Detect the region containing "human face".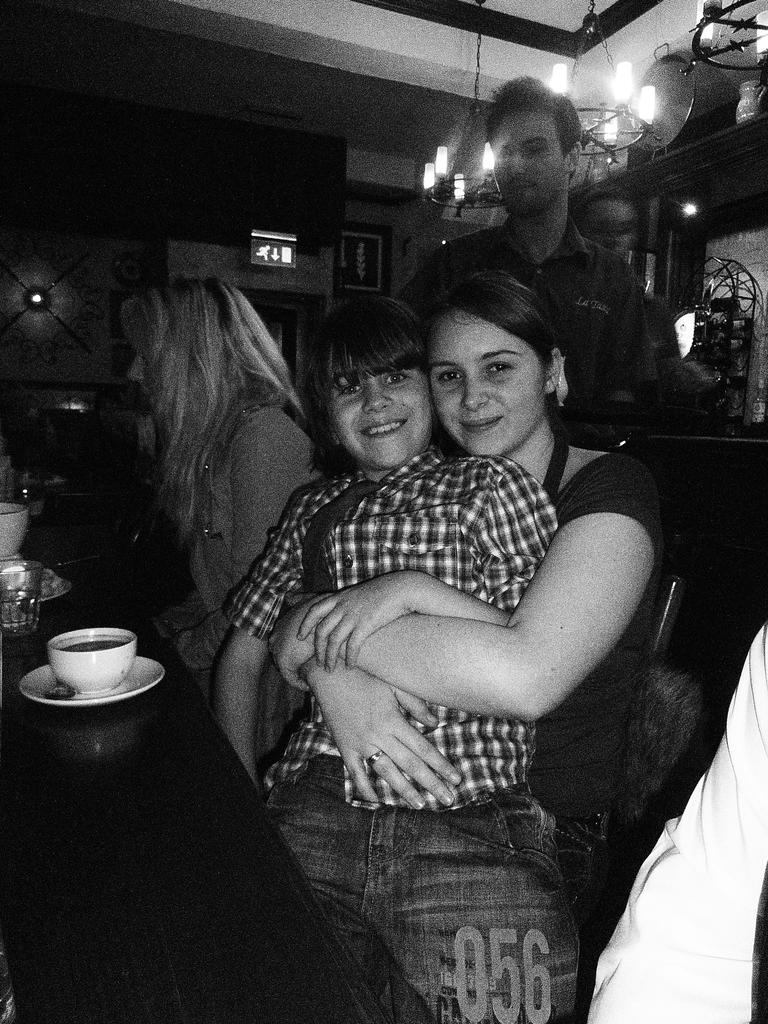
Rect(326, 364, 433, 469).
